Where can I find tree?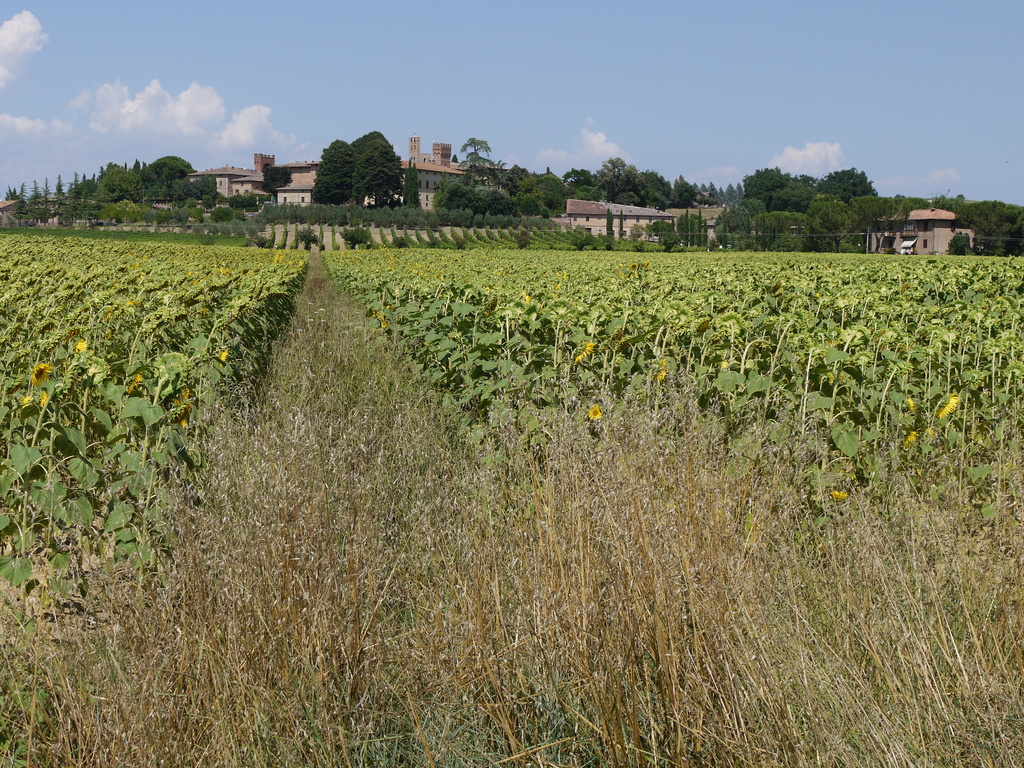
You can find it at 632,170,668,201.
